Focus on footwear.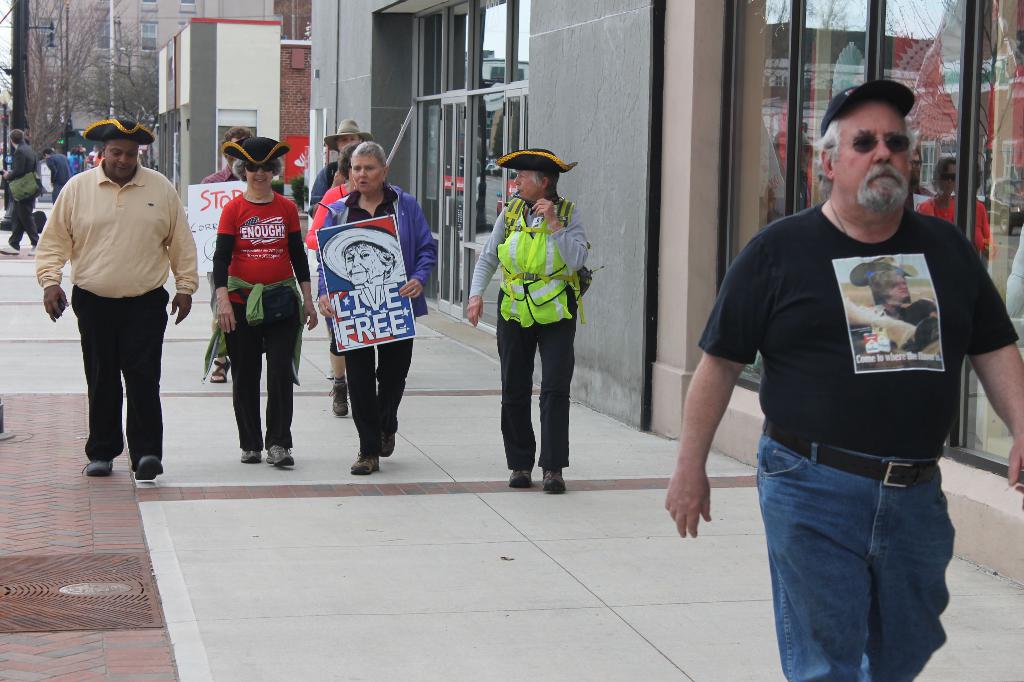
Focused at 542, 464, 567, 492.
